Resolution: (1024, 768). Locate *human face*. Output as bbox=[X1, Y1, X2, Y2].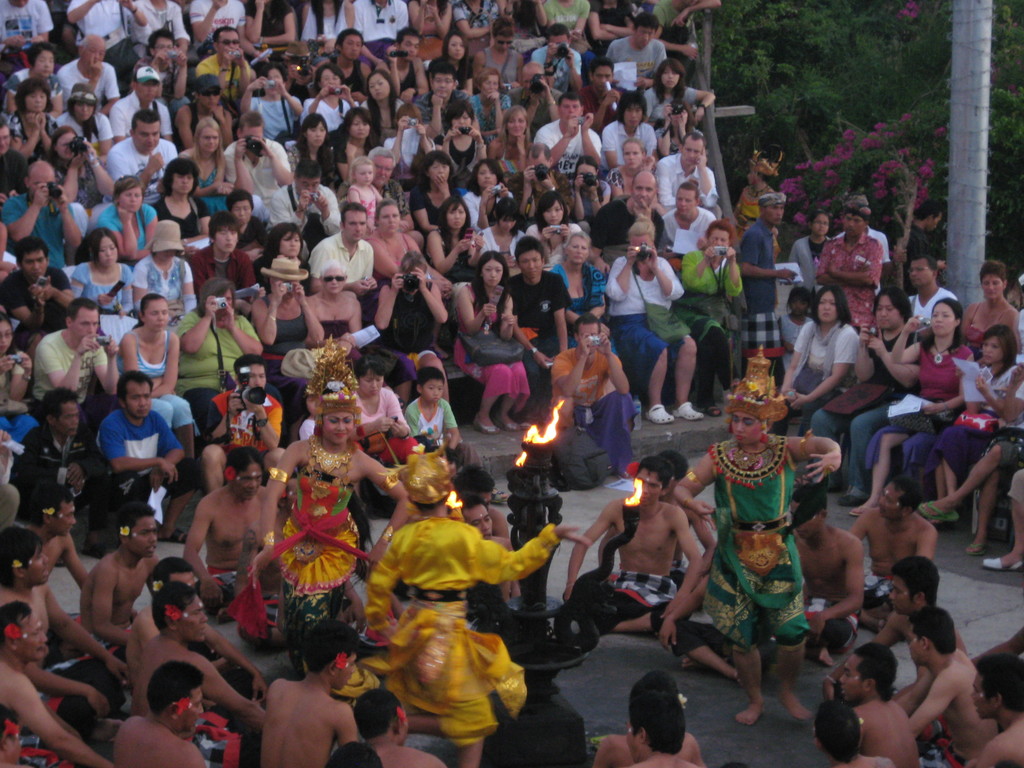
bbox=[357, 368, 384, 399].
